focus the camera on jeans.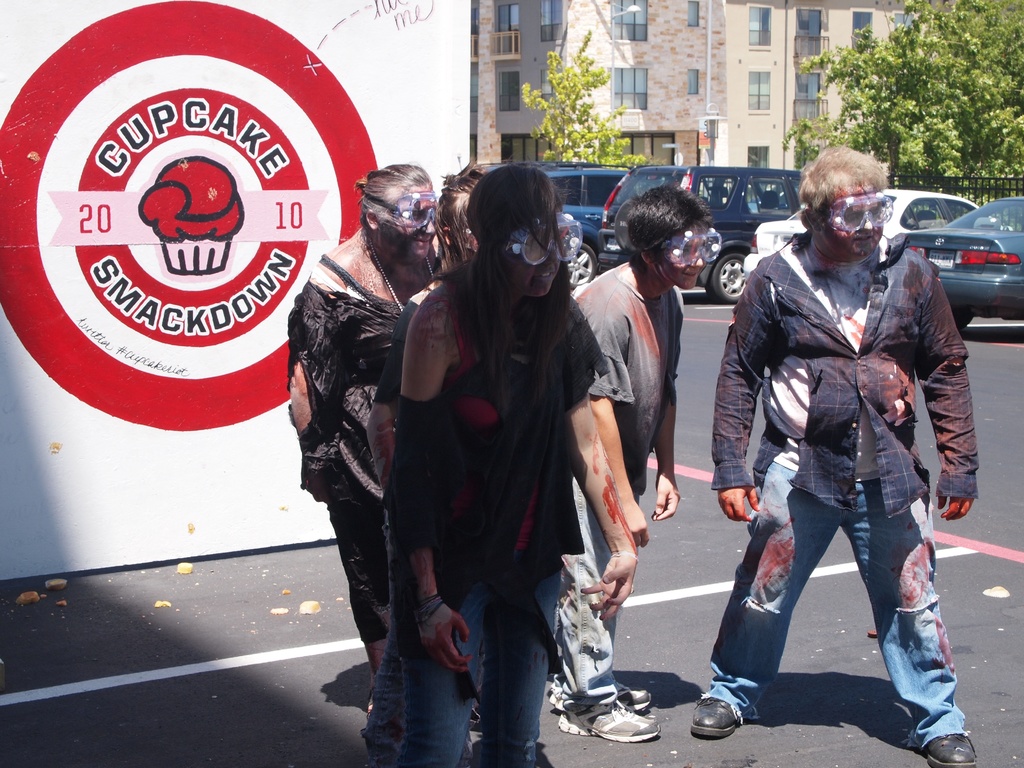
Focus region: bbox=(535, 487, 650, 721).
